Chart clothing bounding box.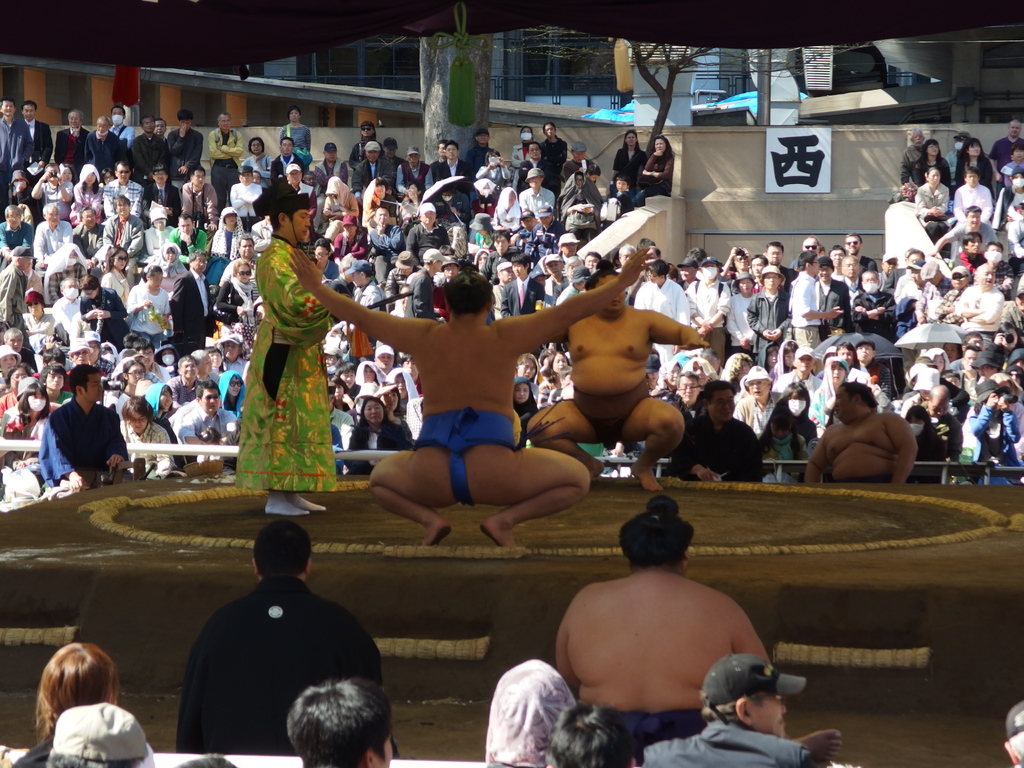
Charted: [490, 246, 507, 281].
